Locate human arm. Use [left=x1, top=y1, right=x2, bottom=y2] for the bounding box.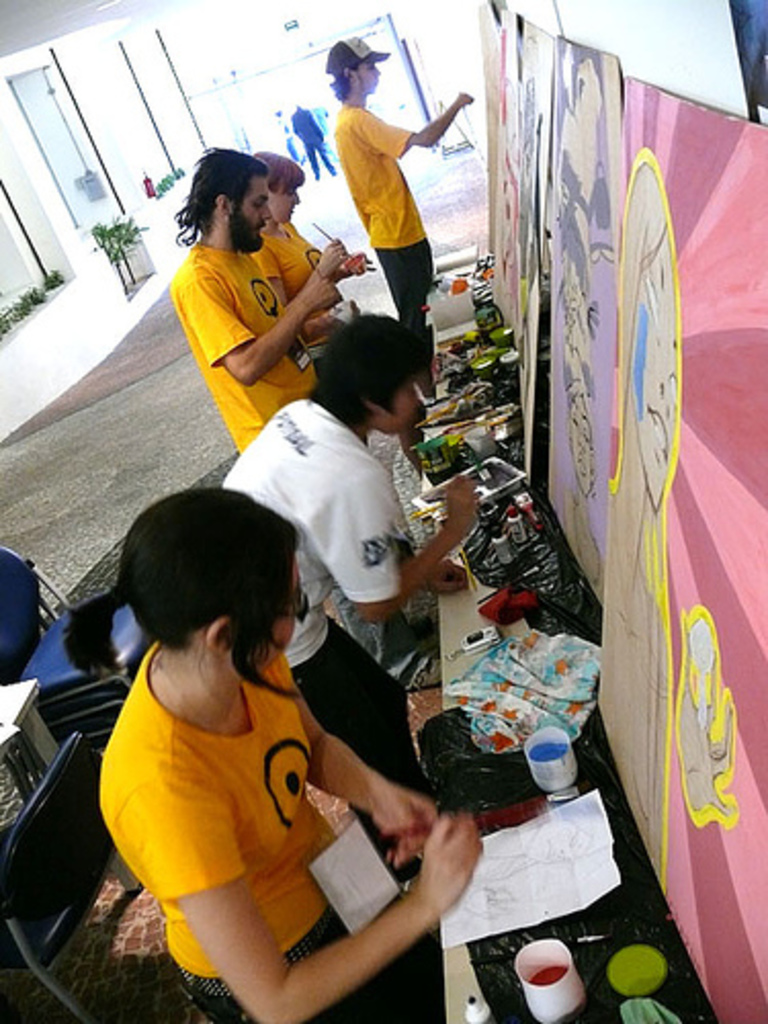
[left=217, top=264, right=309, bottom=389].
